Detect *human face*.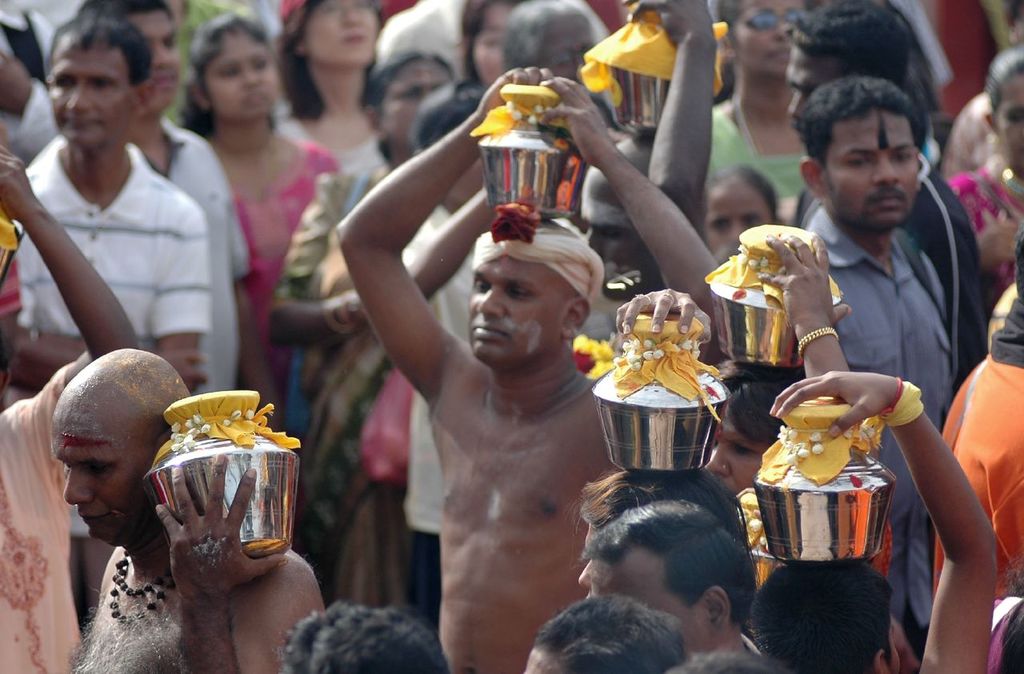
Detected at (left=728, top=0, right=811, bottom=90).
